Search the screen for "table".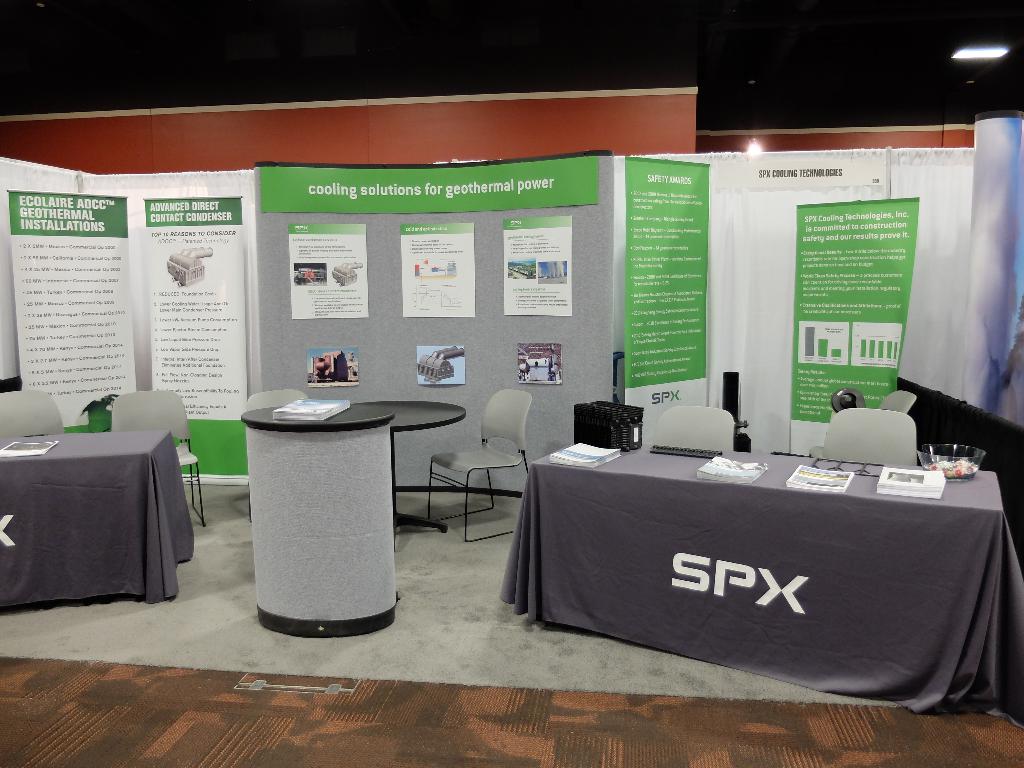
Found at [left=483, top=435, right=1023, bottom=730].
